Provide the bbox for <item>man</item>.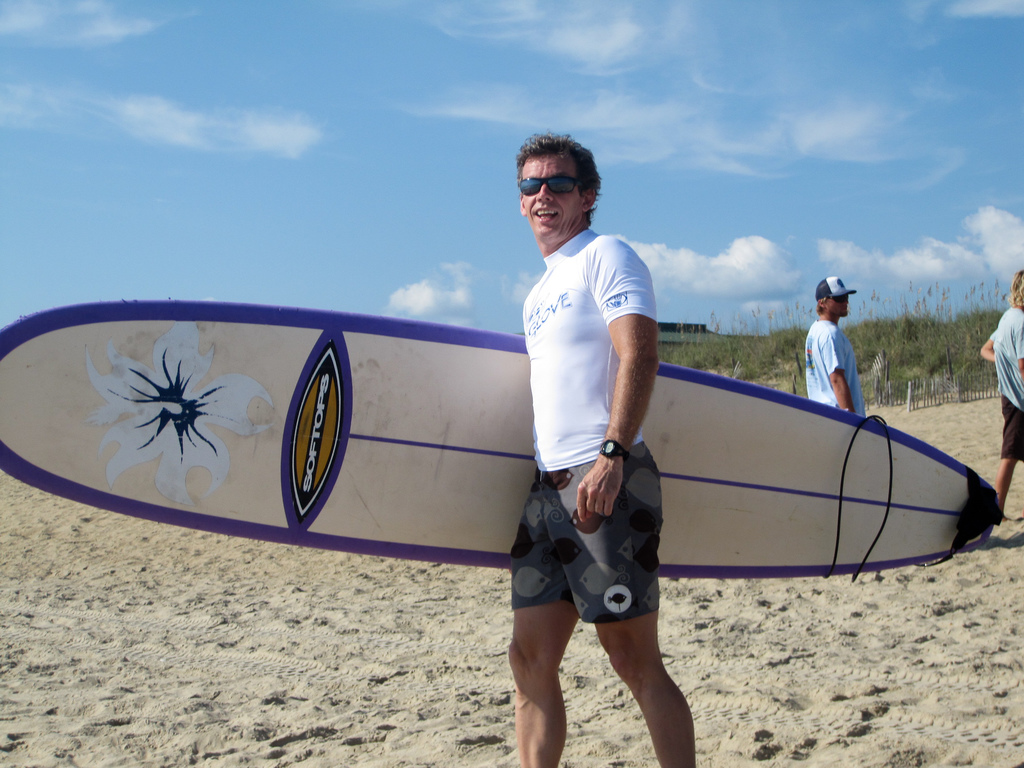
{"left": 803, "top": 270, "right": 862, "bottom": 424}.
